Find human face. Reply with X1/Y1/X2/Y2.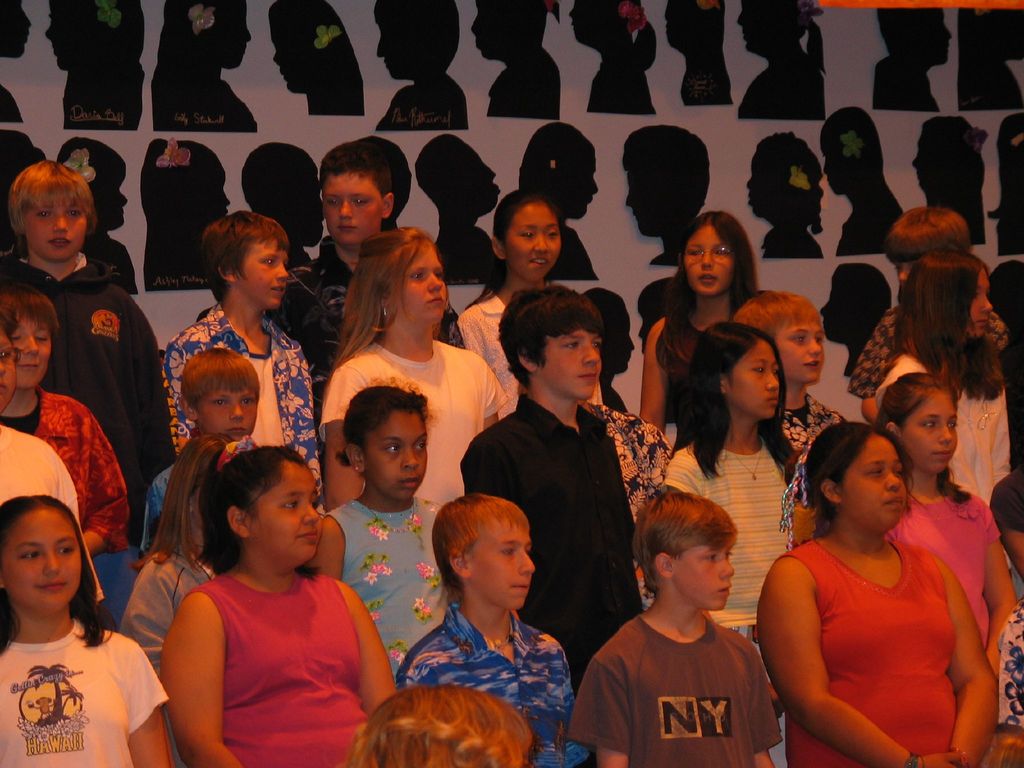
324/175/383/244.
